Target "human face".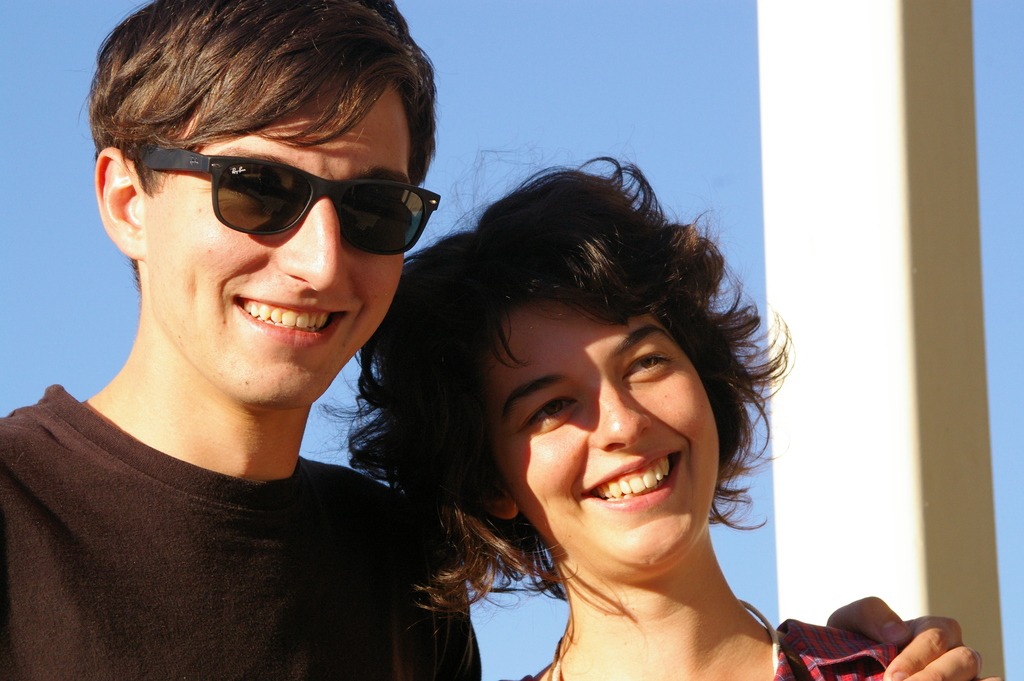
Target region: <bbox>493, 306, 719, 566</bbox>.
